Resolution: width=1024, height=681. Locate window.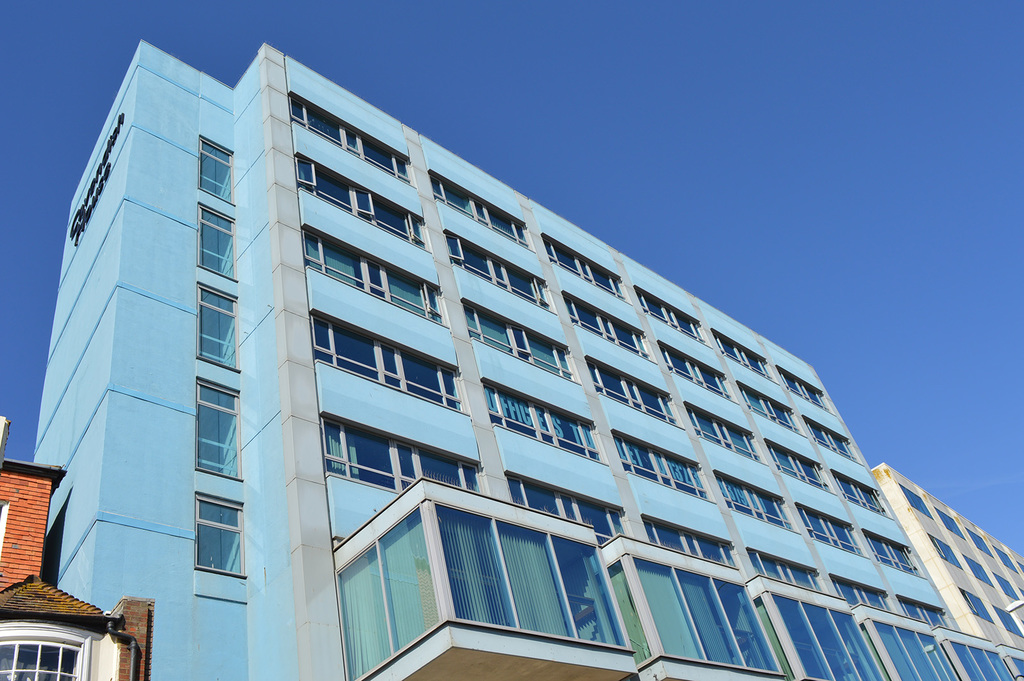
crop(196, 136, 233, 208).
